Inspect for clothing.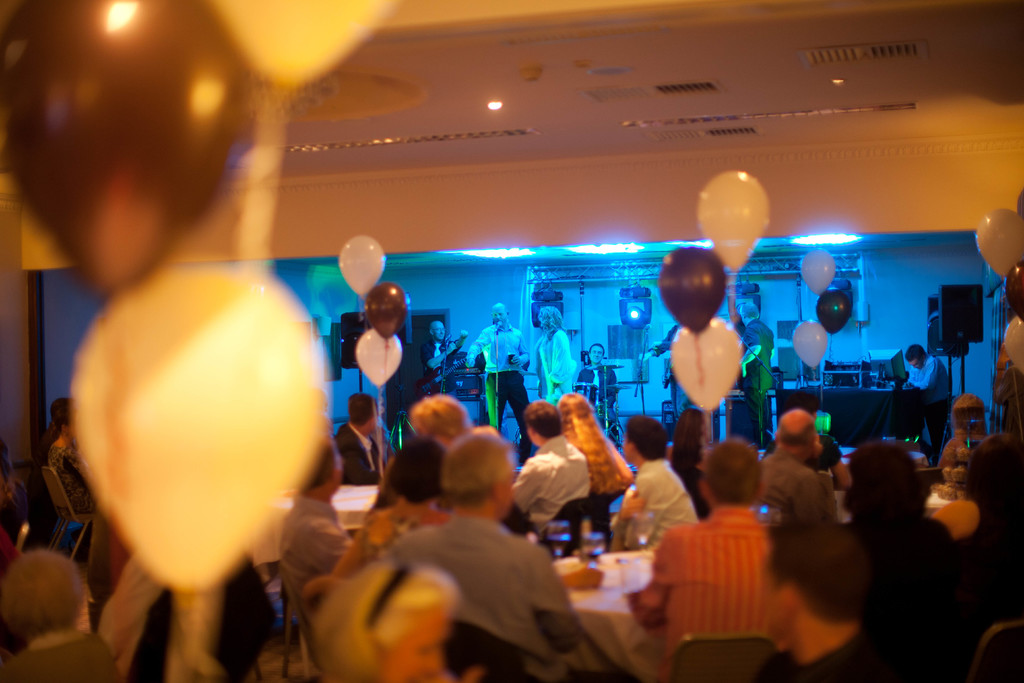
Inspection: 530/328/572/408.
